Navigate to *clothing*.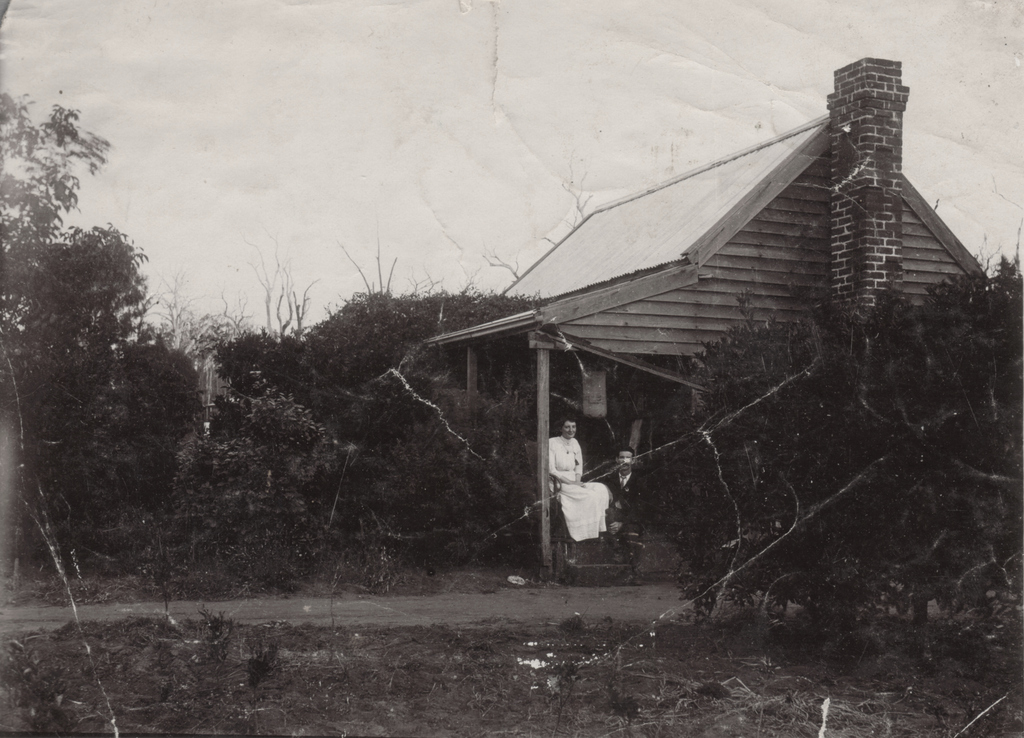
Navigation target: crop(541, 432, 623, 564).
